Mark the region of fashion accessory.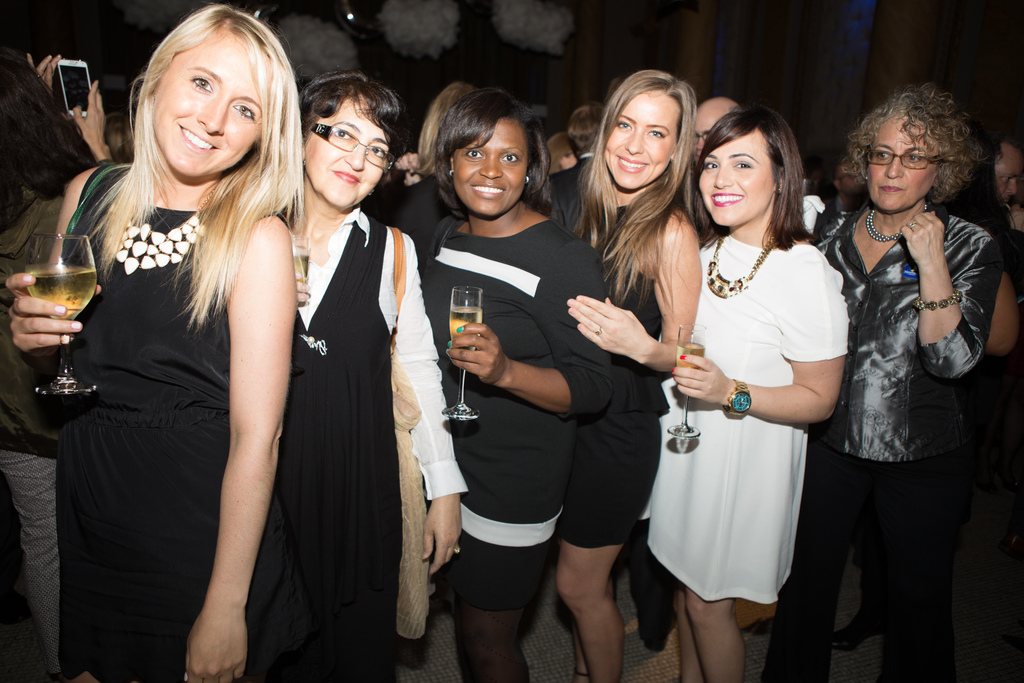
Region: (left=707, top=235, right=774, bottom=300).
